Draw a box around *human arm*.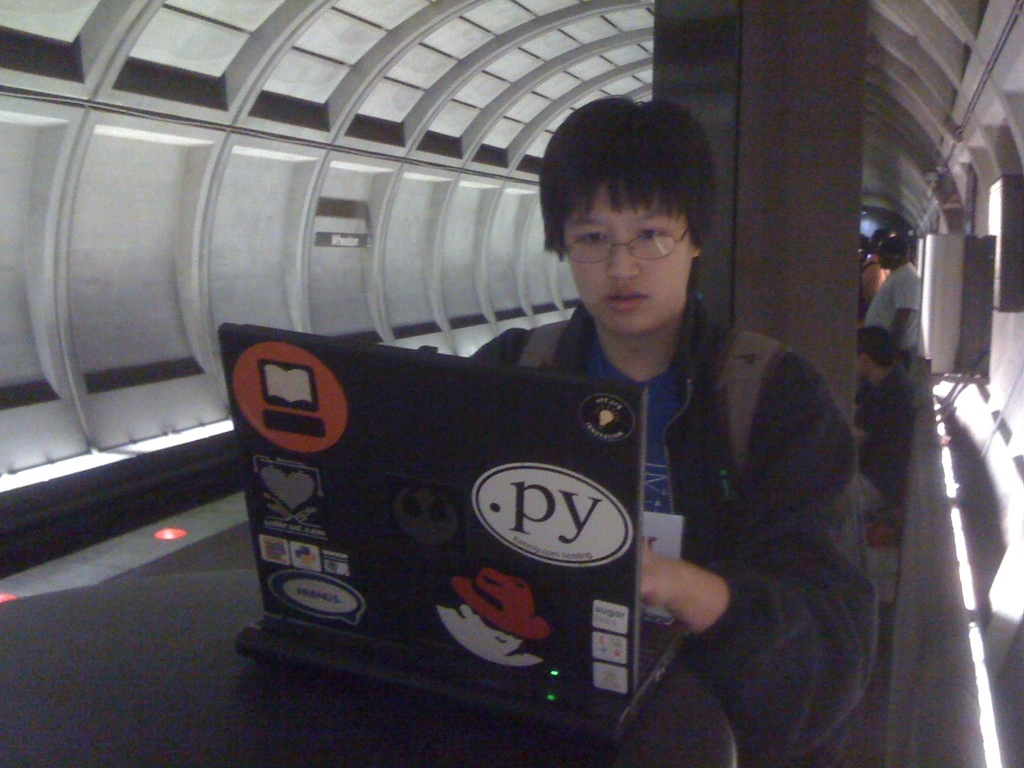
404 312 512 403.
